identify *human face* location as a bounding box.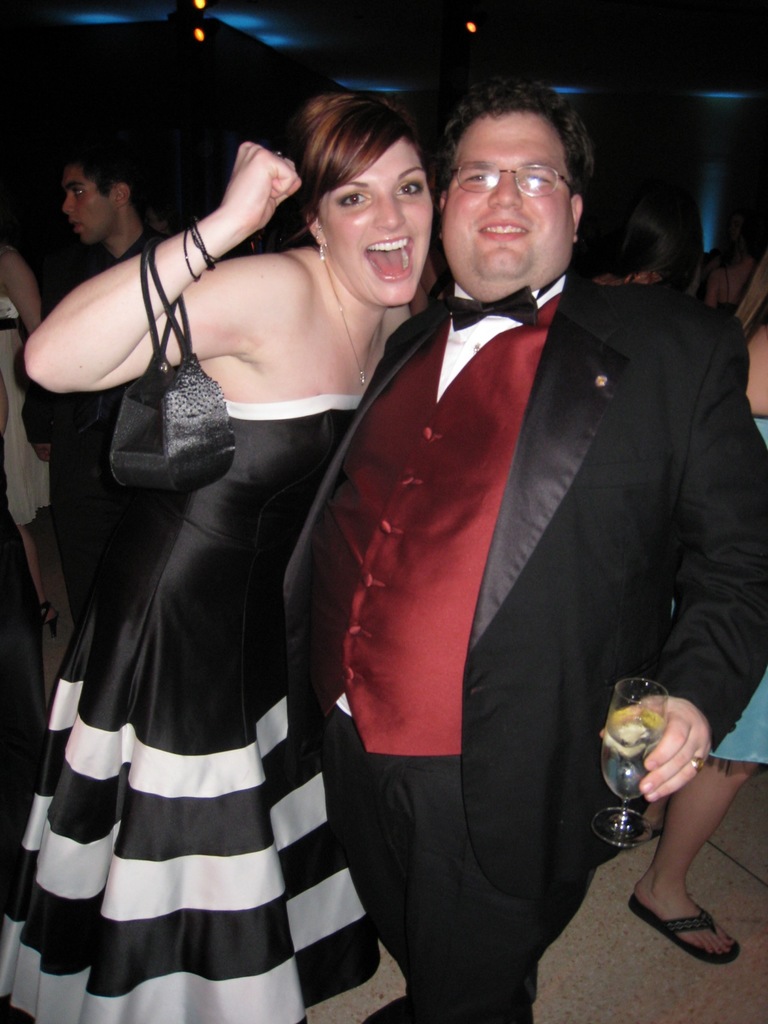
Rect(317, 129, 431, 306).
